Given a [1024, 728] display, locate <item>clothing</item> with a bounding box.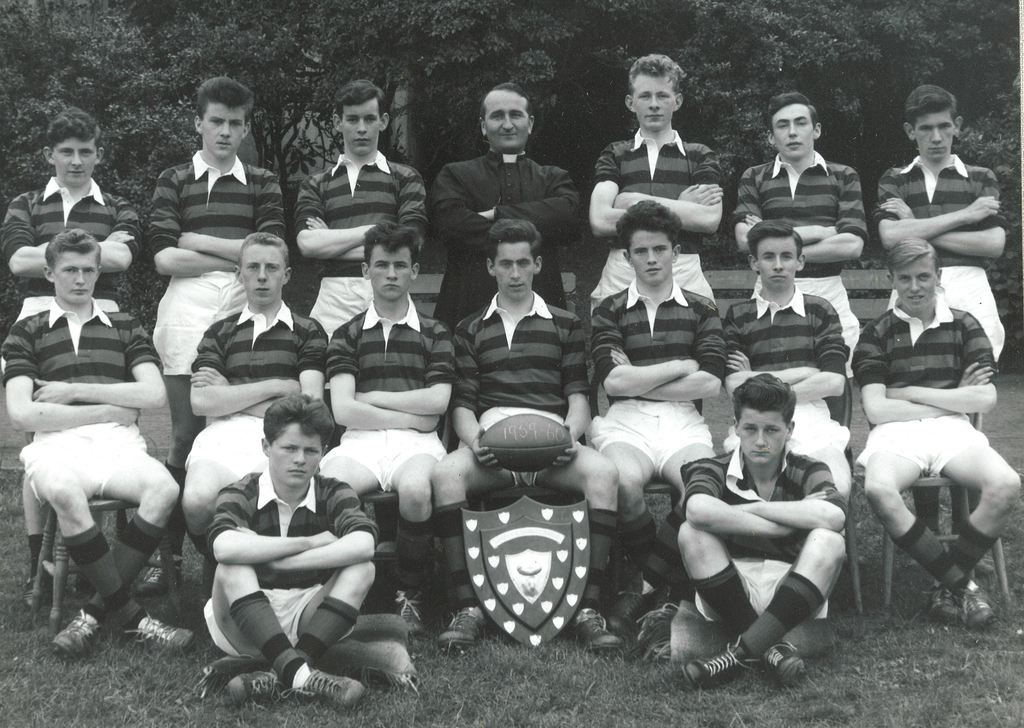
Located: x1=145, y1=147, x2=289, y2=373.
